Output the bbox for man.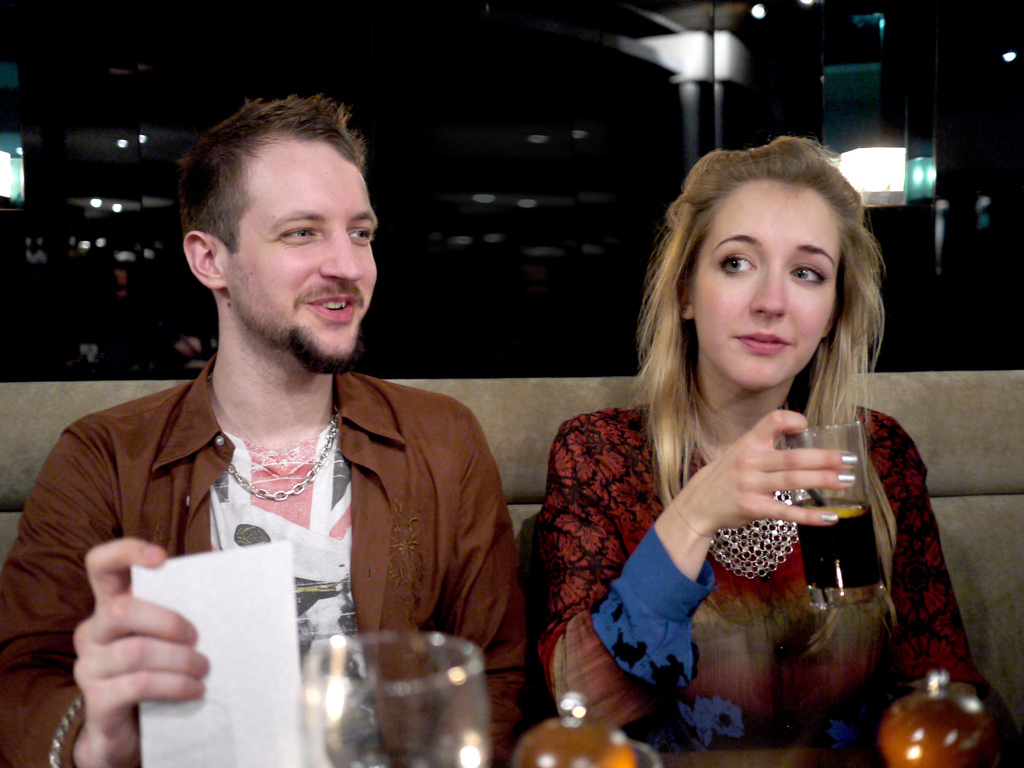
43,83,545,736.
